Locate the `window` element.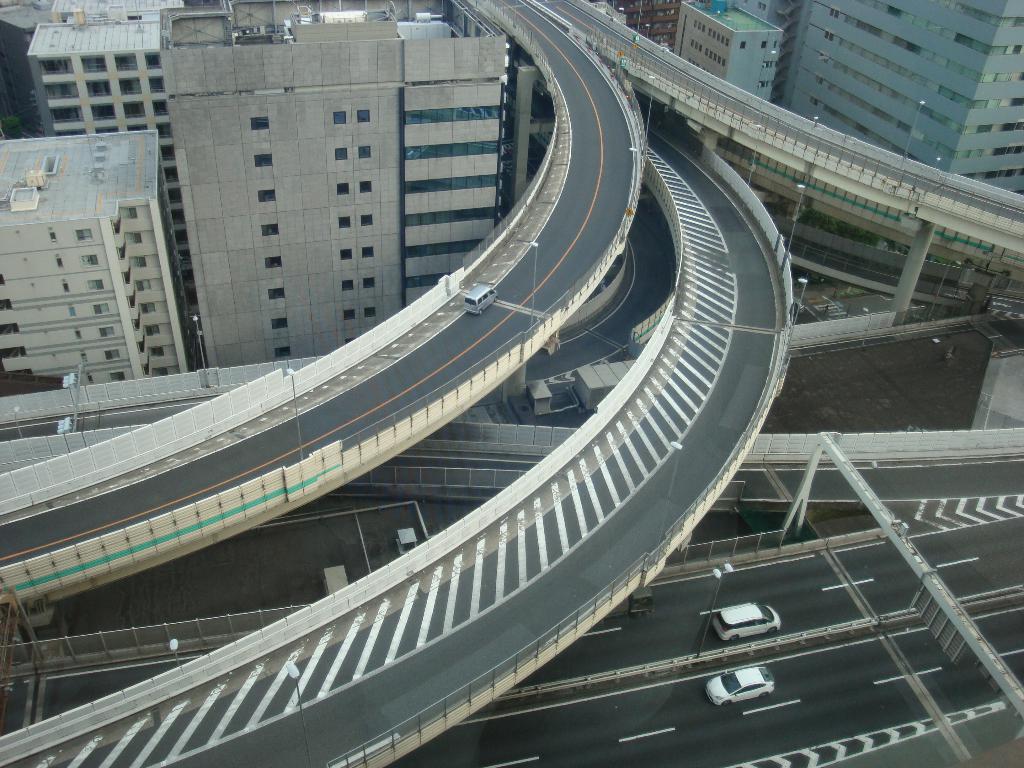
Element bbox: left=252, top=187, right=281, bottom=208.
